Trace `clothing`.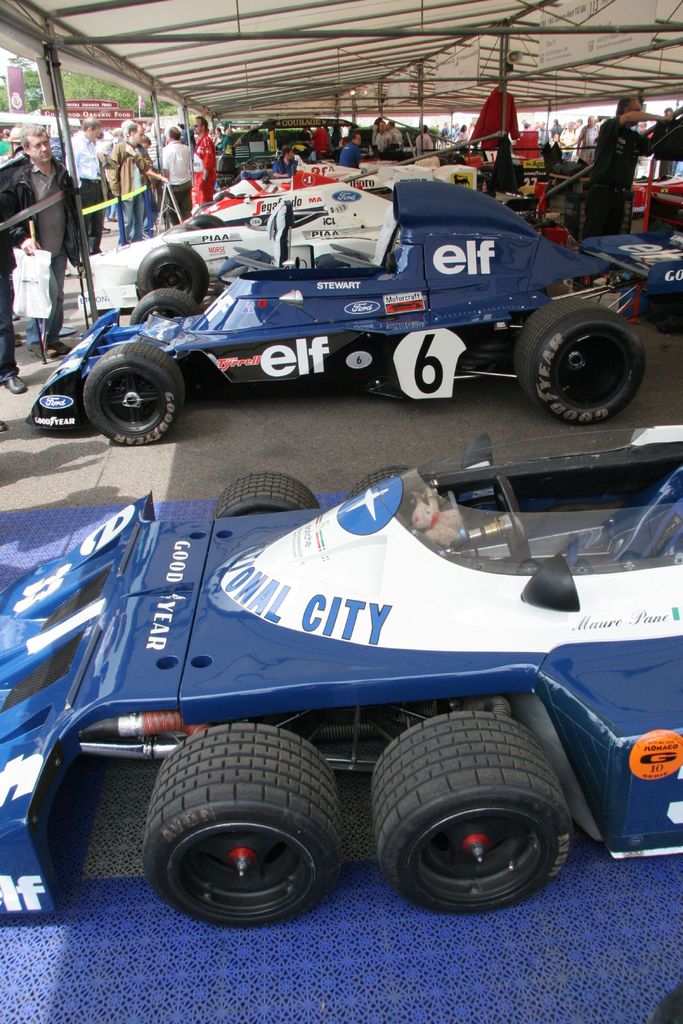
Traced to (x1=296, y1=131, x2=322, y2=152).
